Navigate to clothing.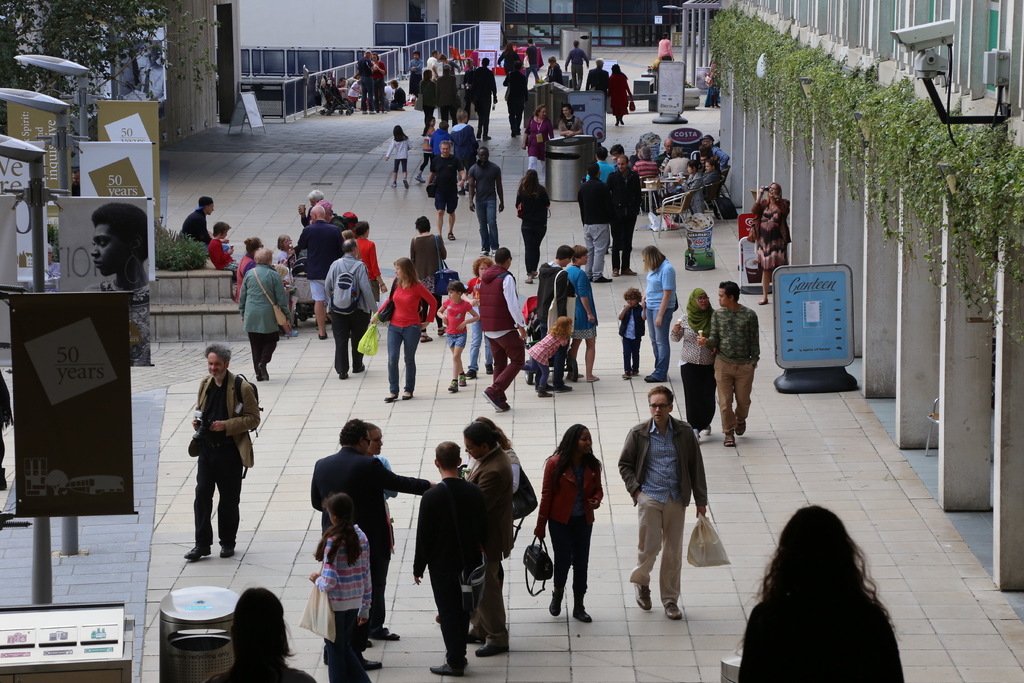
Navigation target: (x1=375, y1=57, x2=385, y2=110).
